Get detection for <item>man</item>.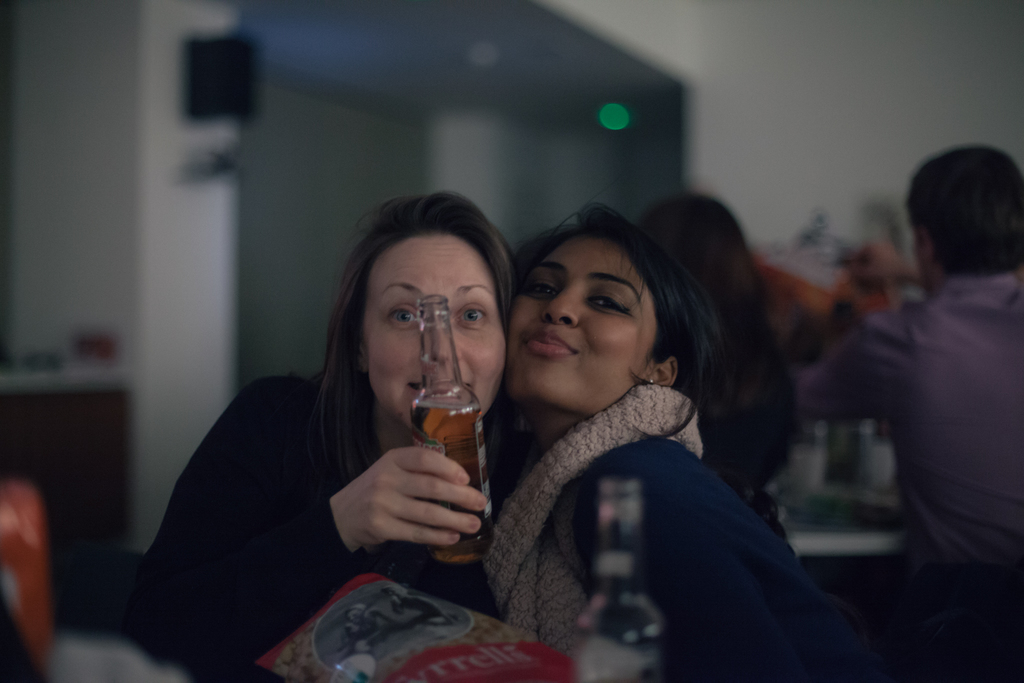
Detection: bbox=[804, 145, 1015, 612].
